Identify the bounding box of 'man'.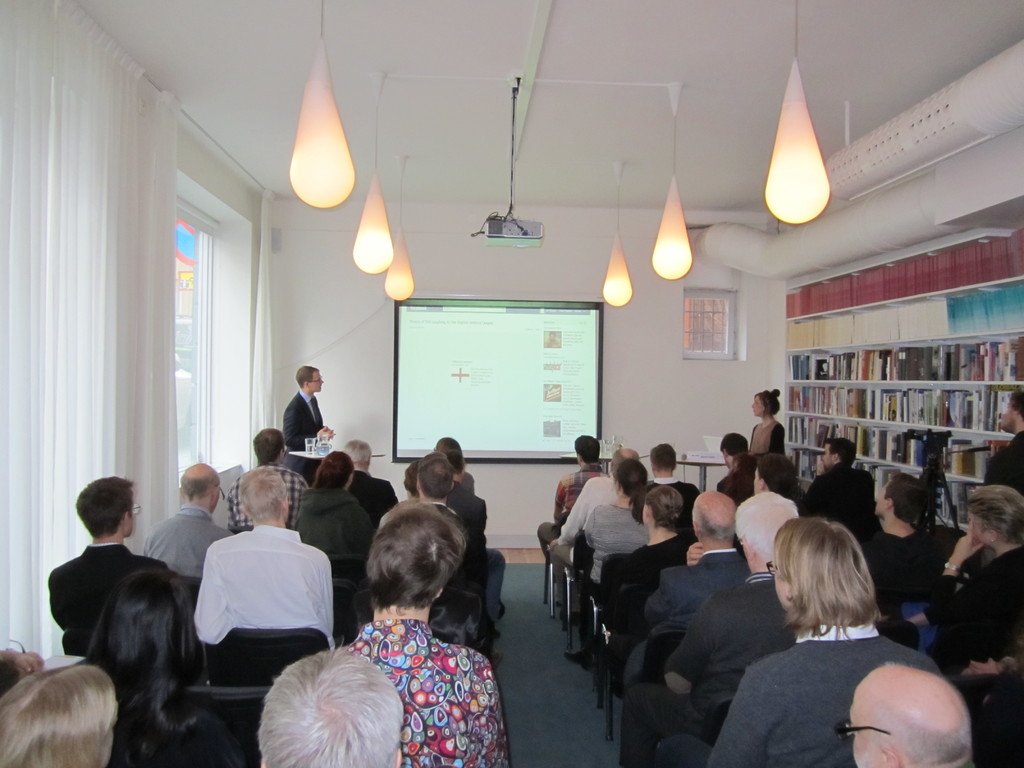
locate(140, 462, 236, 582).
